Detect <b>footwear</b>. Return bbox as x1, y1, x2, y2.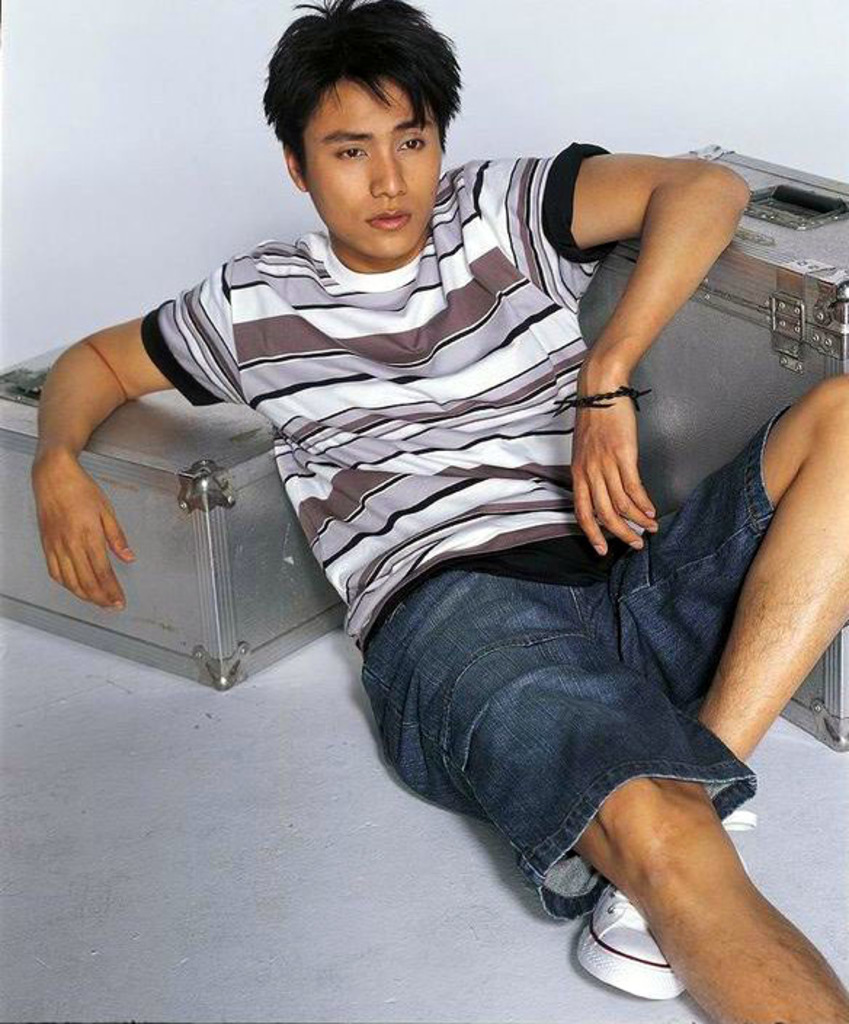
571, 807, 760, 1001.
